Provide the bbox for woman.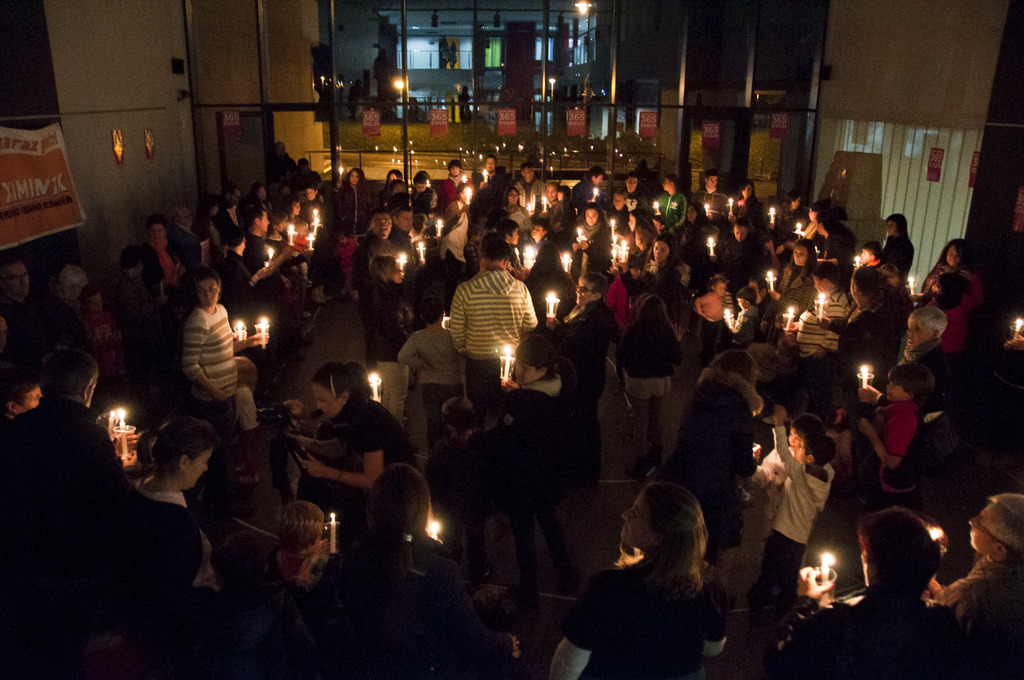
[left=732, top=179, right=766, bottom=236].
